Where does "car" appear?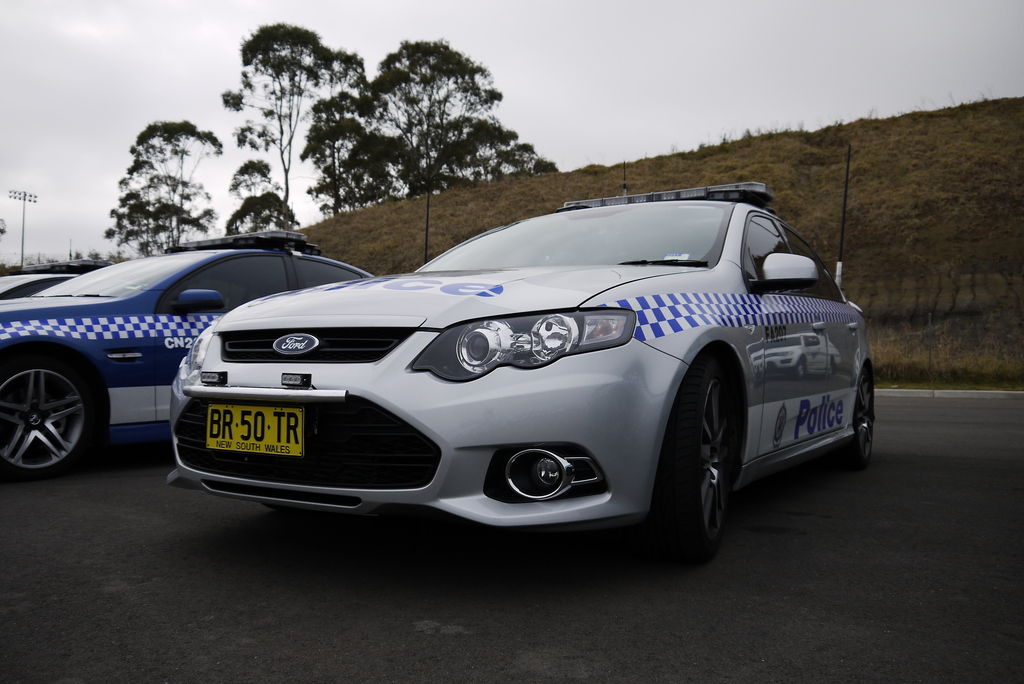
Appears at rect(168, 174, 878, 565).
